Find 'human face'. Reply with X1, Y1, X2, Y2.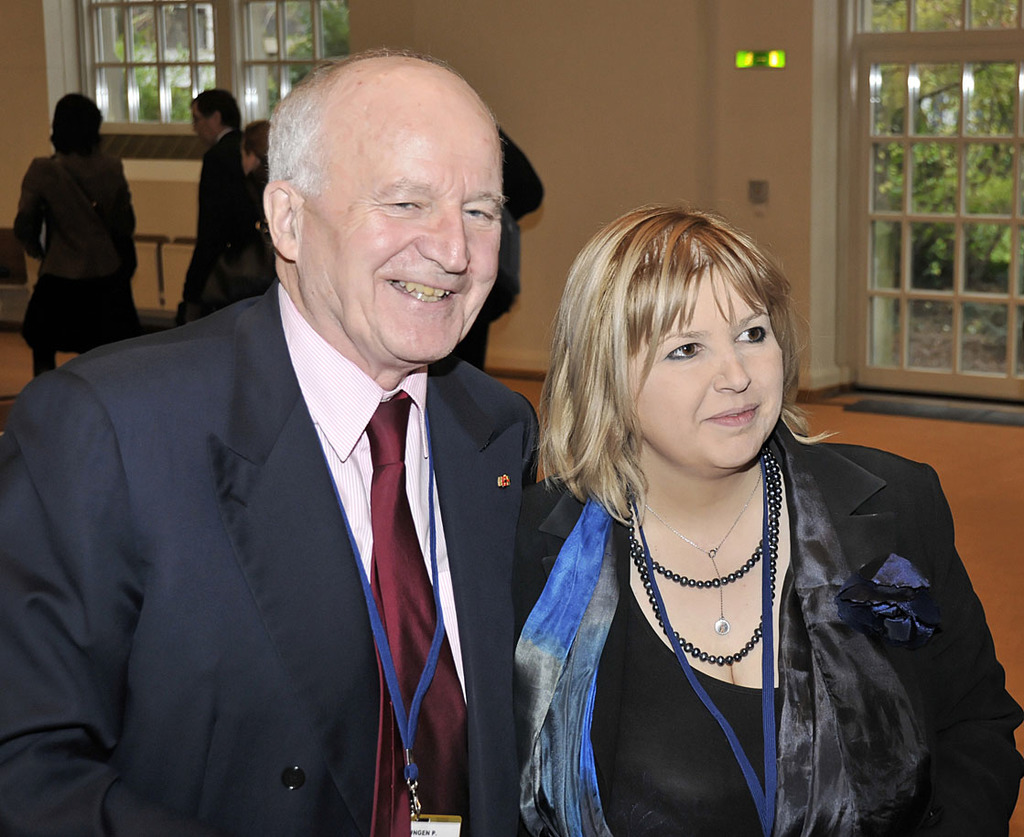
241, 139, 248, 174.
